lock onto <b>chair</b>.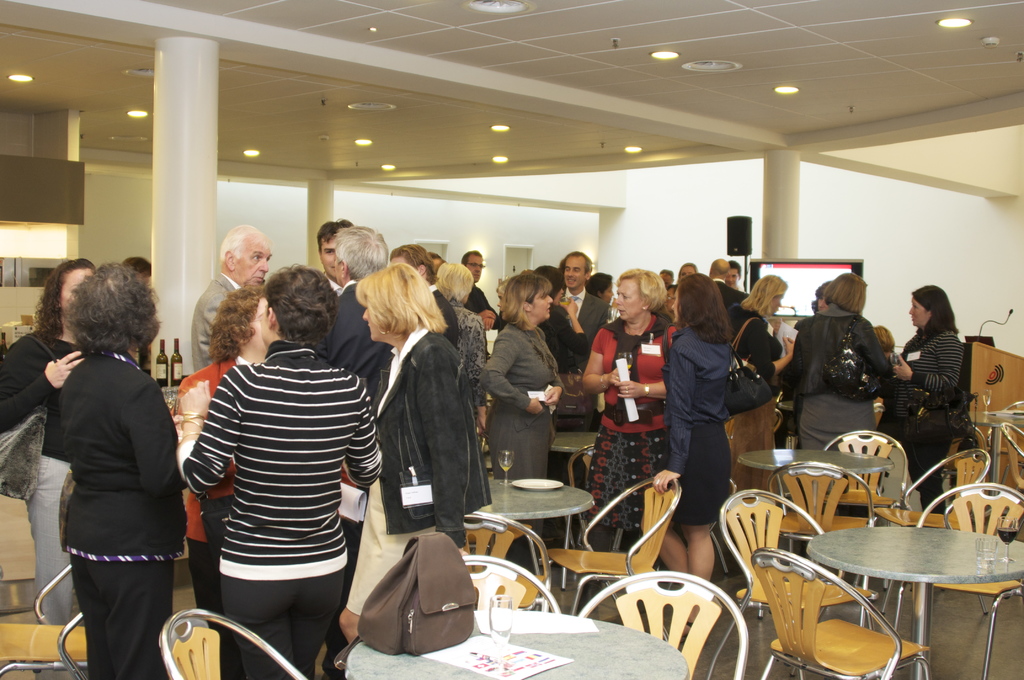
Locked: select_region(552, 443, 602, 593).
